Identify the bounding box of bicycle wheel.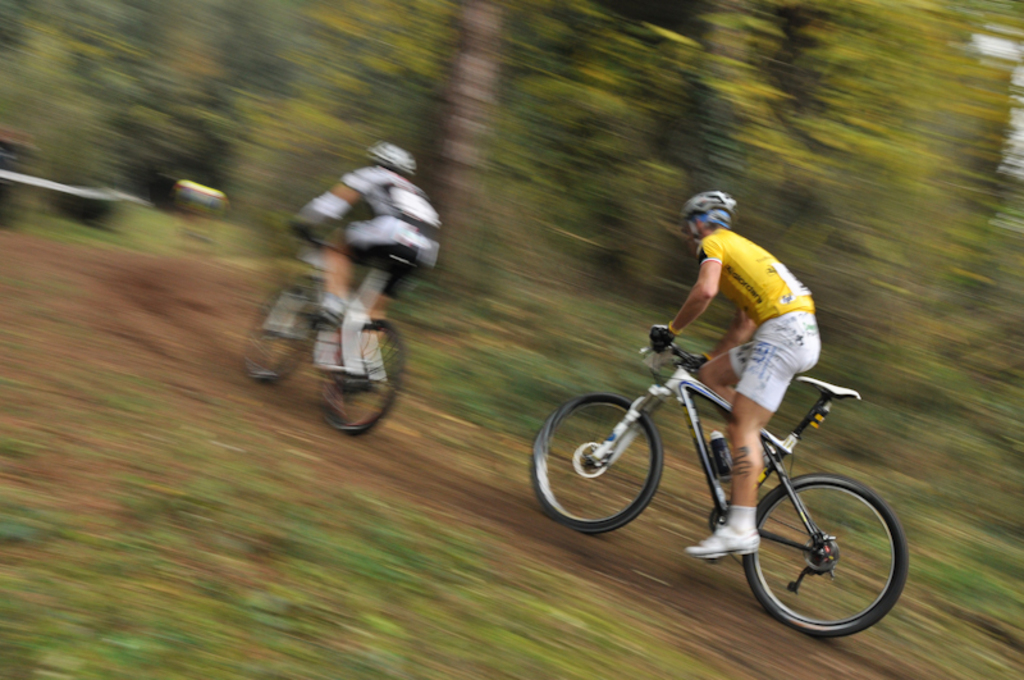
box(530, 393, 663, 528).
